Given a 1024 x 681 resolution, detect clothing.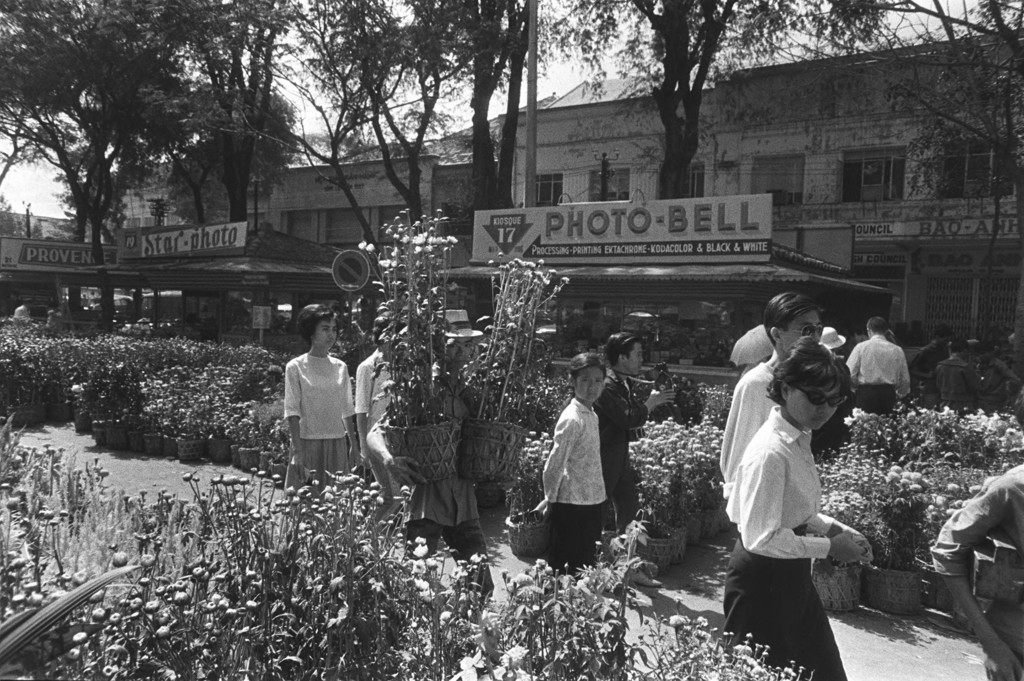
detection(15, 301, 32, 316).
